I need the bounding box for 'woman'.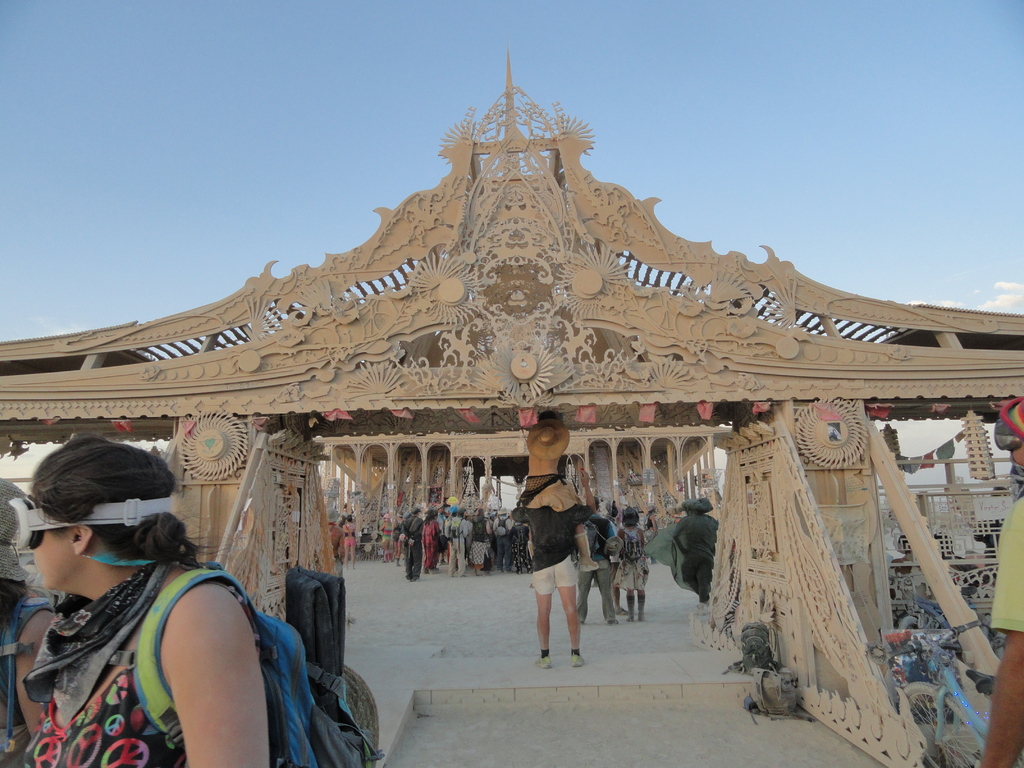
Here it is: (378,514,393,564).
